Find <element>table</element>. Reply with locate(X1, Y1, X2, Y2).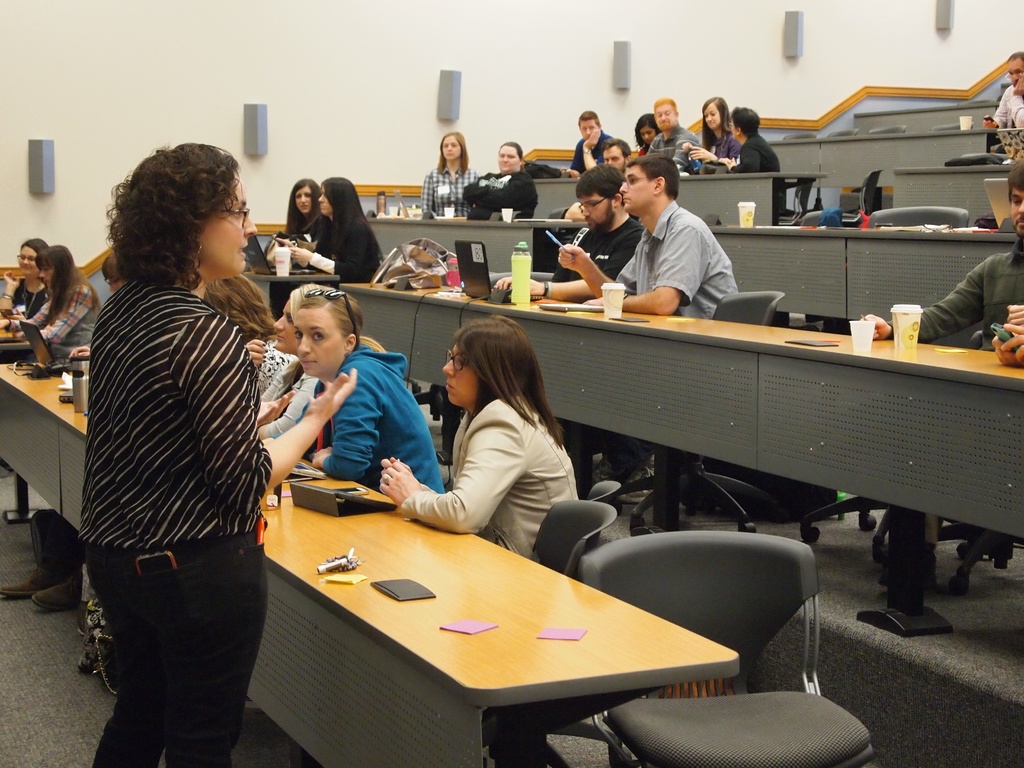
locate(539, 177, 820, 227).
